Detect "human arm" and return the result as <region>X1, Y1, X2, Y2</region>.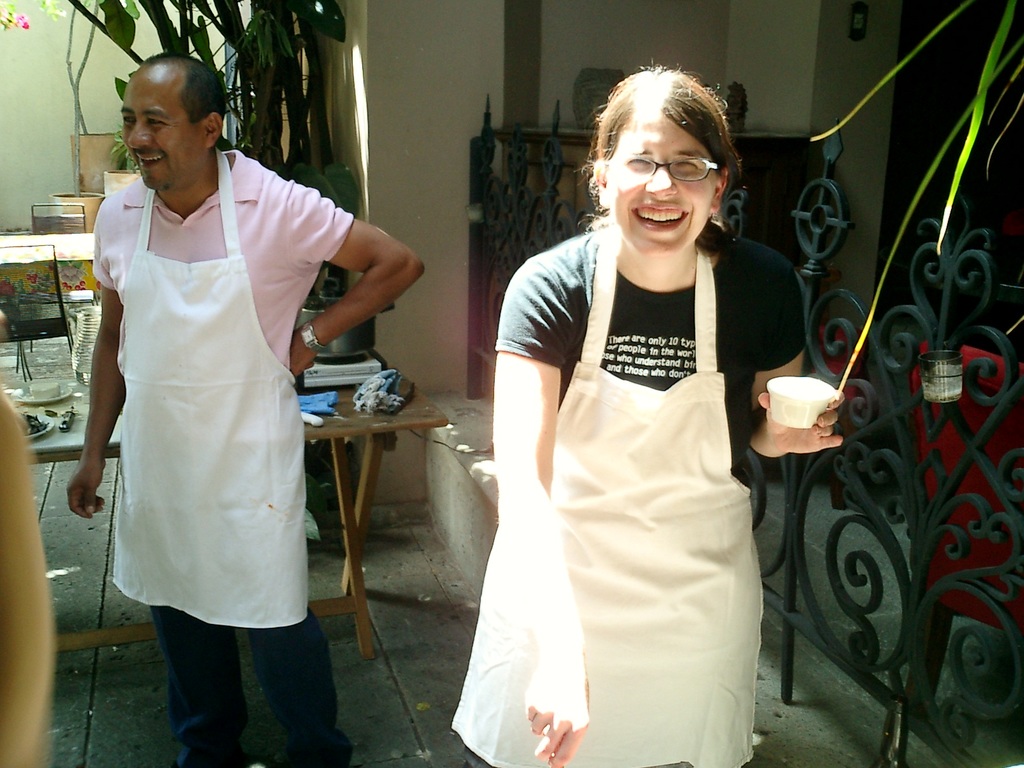
<region>493, 254, 584, 767</region>.
